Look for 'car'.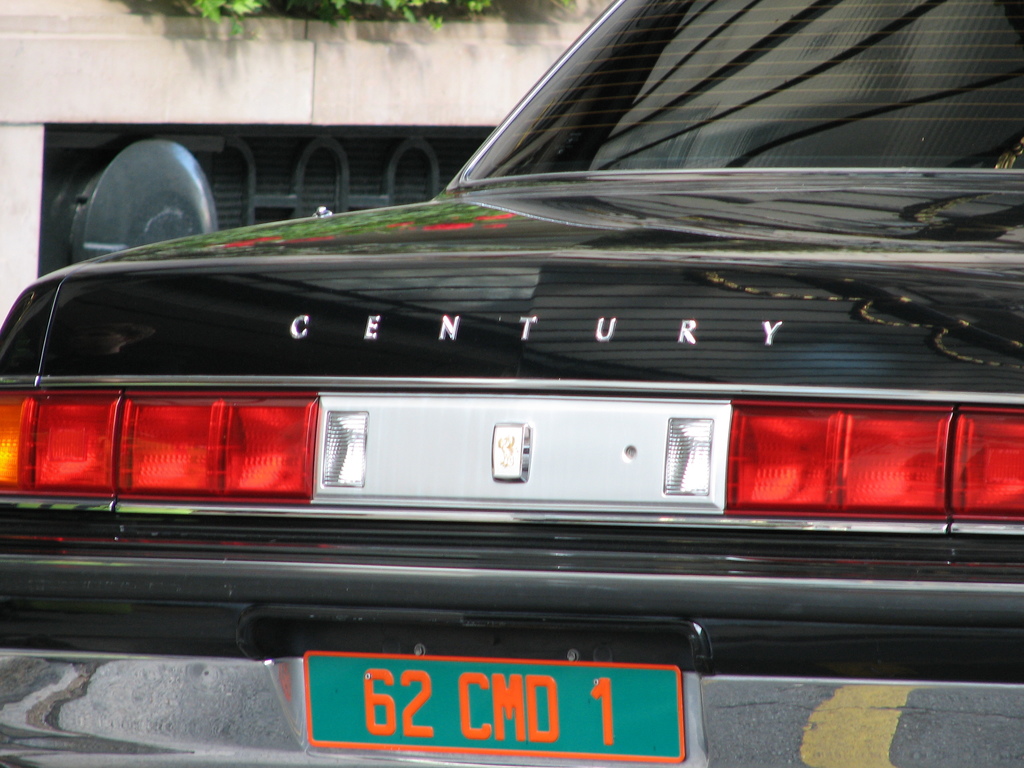
Found: {"left": 0, "top": 0, "right": 1023, "bottom": 767}.
